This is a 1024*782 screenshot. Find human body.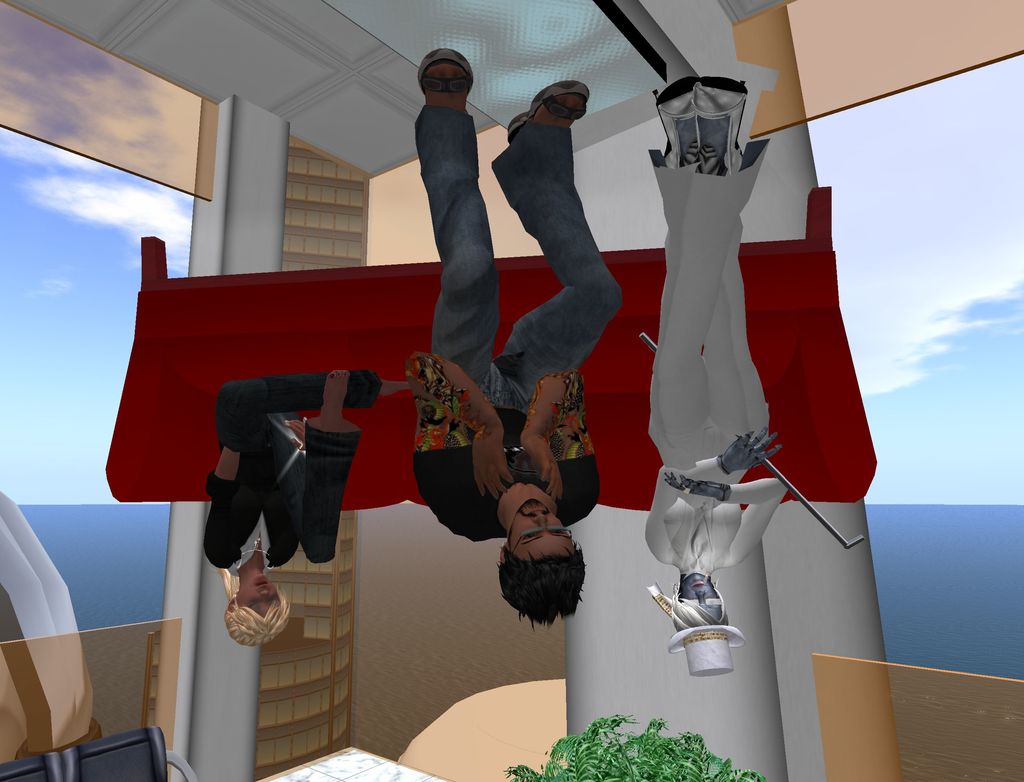
Bounding box: bbox(205, 366, 384, 576).
